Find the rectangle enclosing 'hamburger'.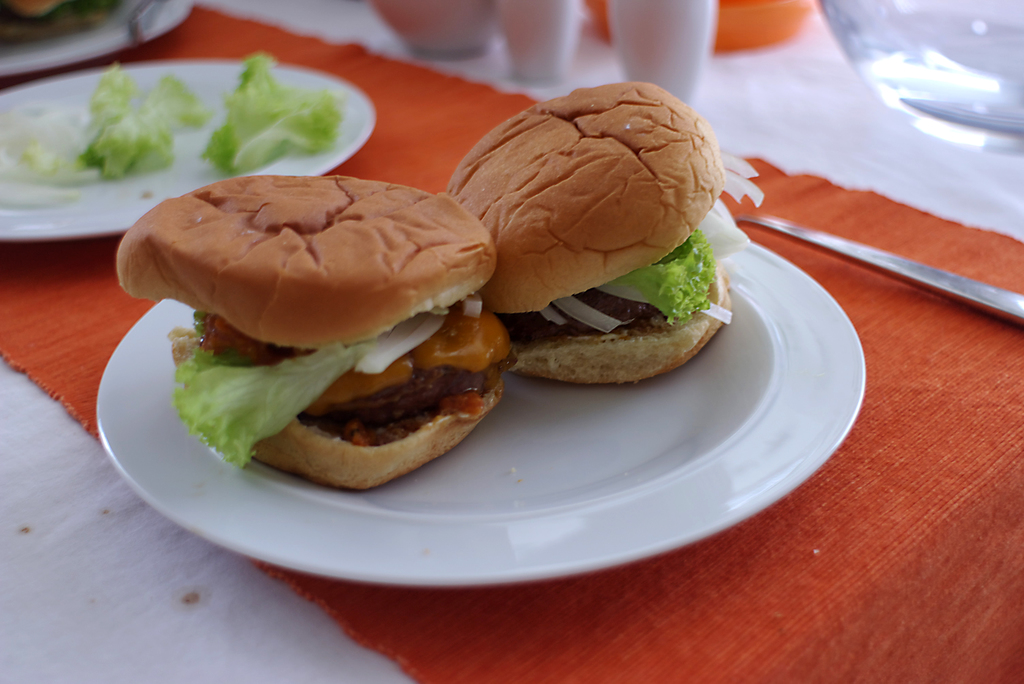
box(449, 83, 766, 381).
